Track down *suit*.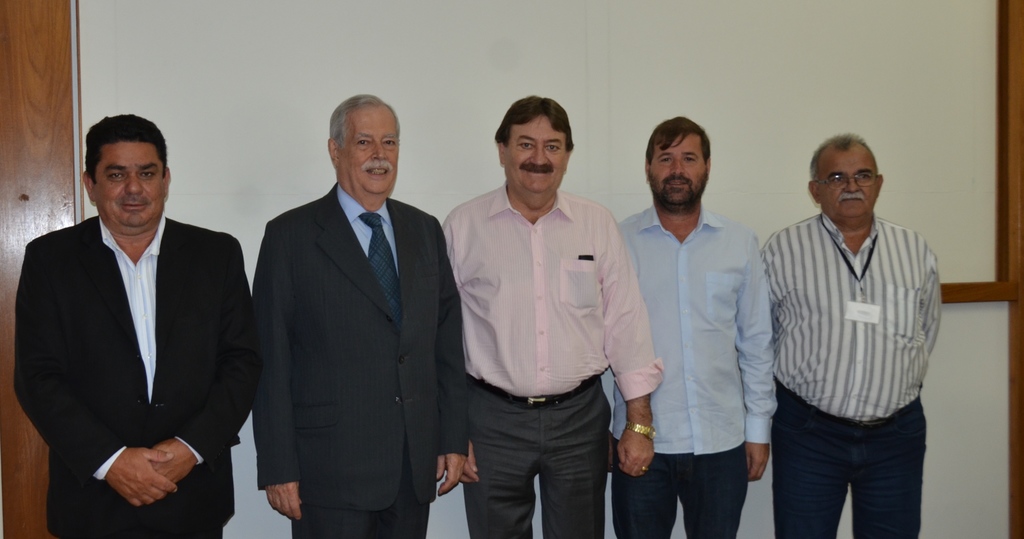
Tracked to region(237, 89, 456, 531).
